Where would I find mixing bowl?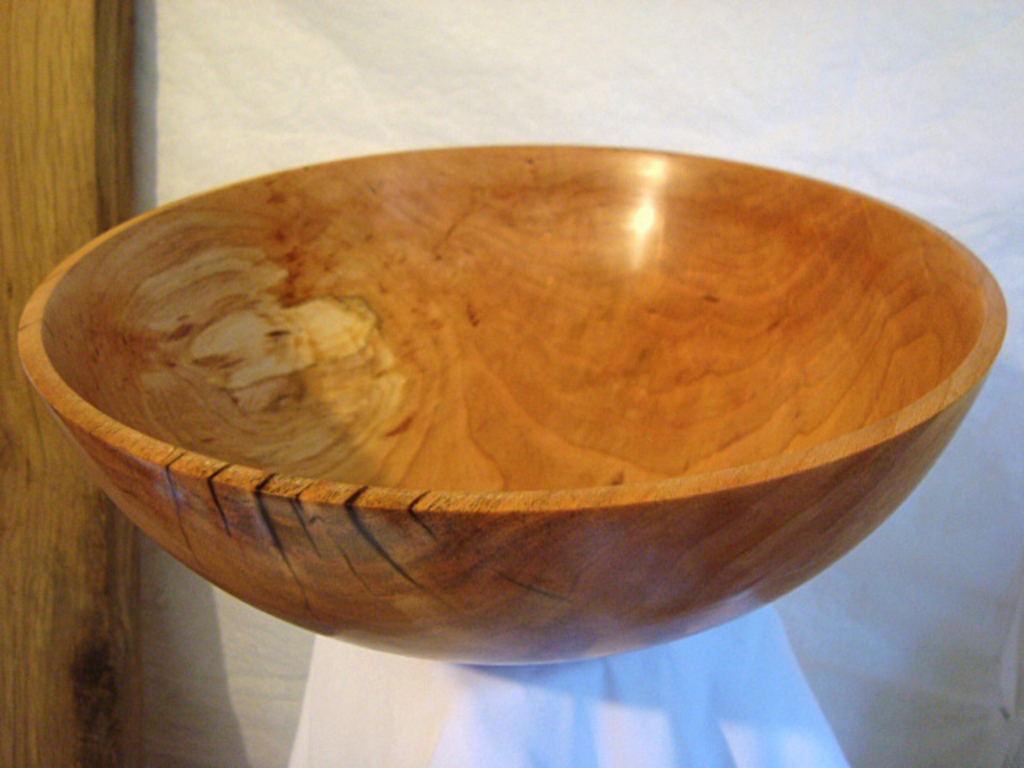
At <bbox>21, 139, 1010, 664</bbox>.
